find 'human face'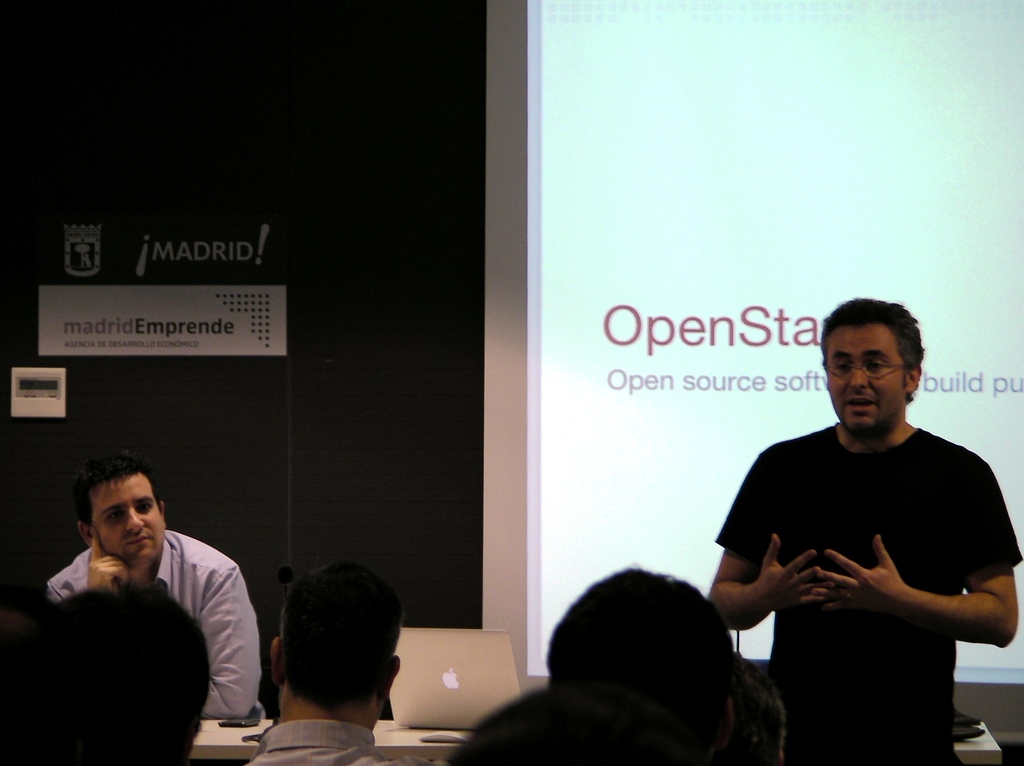
[824, 330, 906, 433]
